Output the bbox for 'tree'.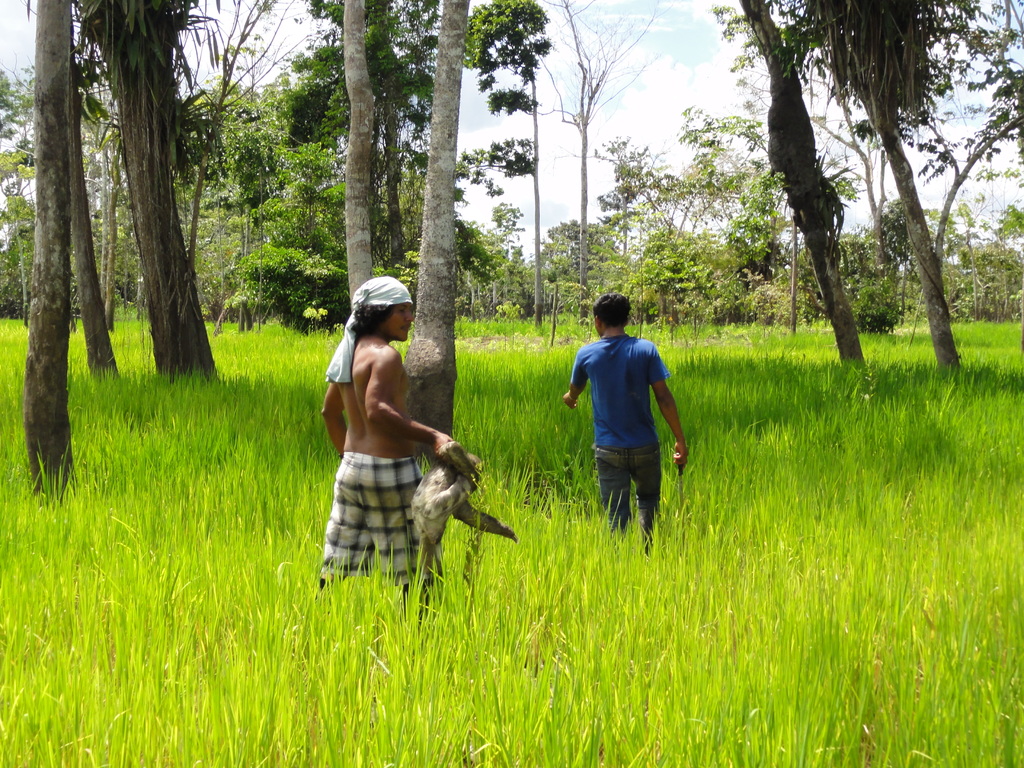
left=22, top=0, right=88, bottom=505.
